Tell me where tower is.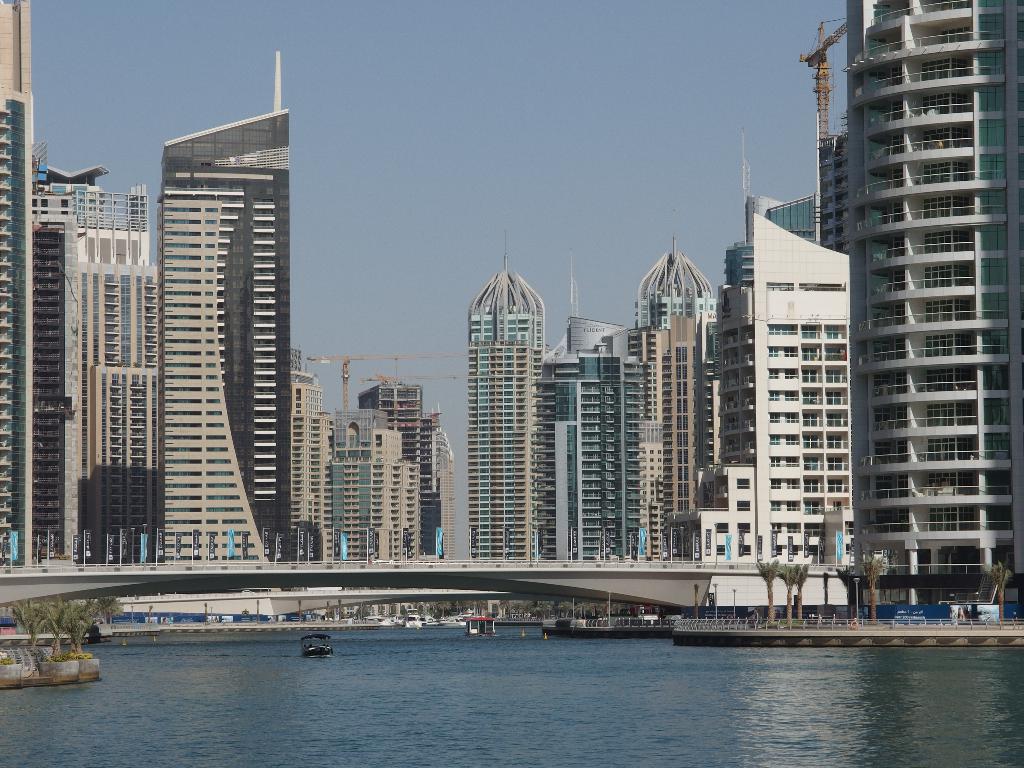
tower is at Rect(539, 305, 645, 557).
